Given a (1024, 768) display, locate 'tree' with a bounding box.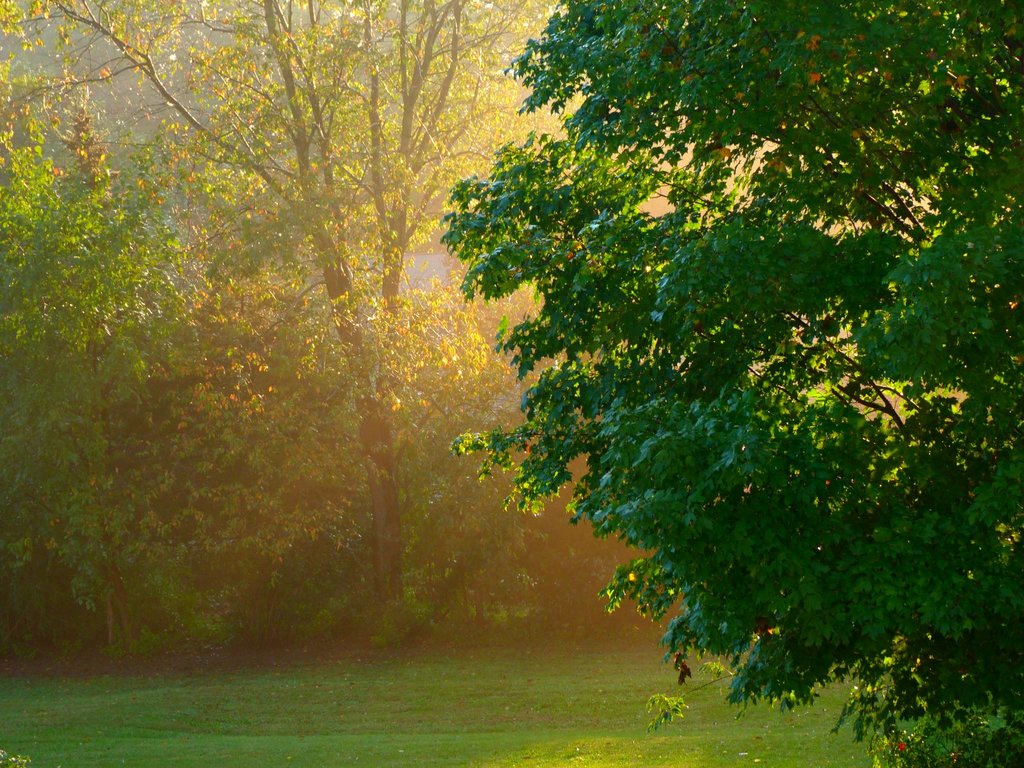
Located: {"x1": 395, "y1": 4, "x2": 995, "y2": 707}.
